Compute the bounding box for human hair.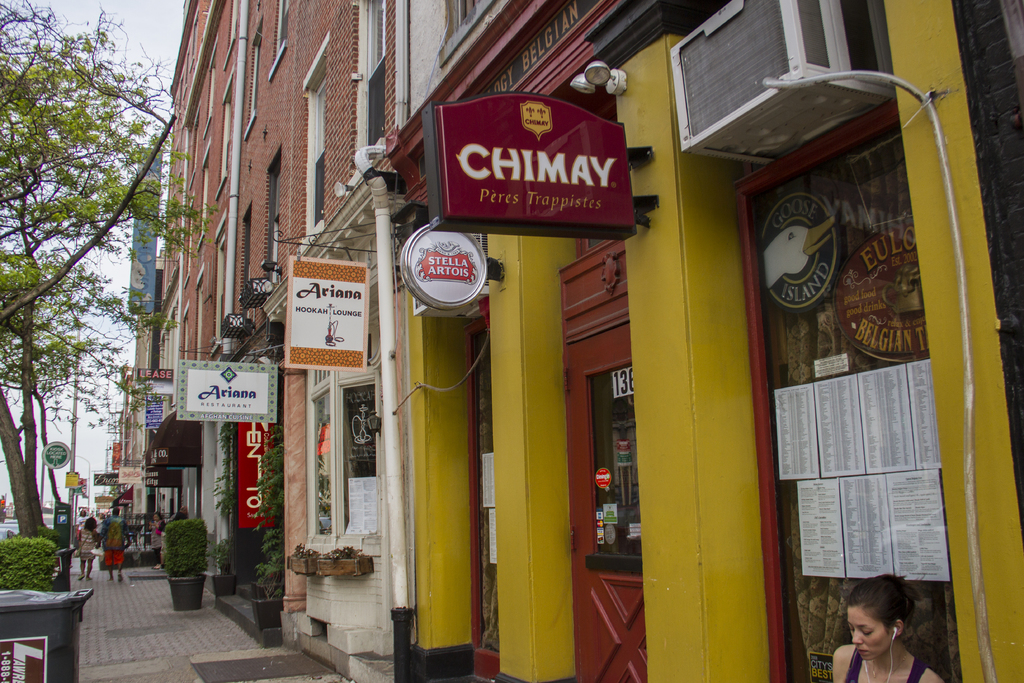
box=[84, 518, 96, 529].
